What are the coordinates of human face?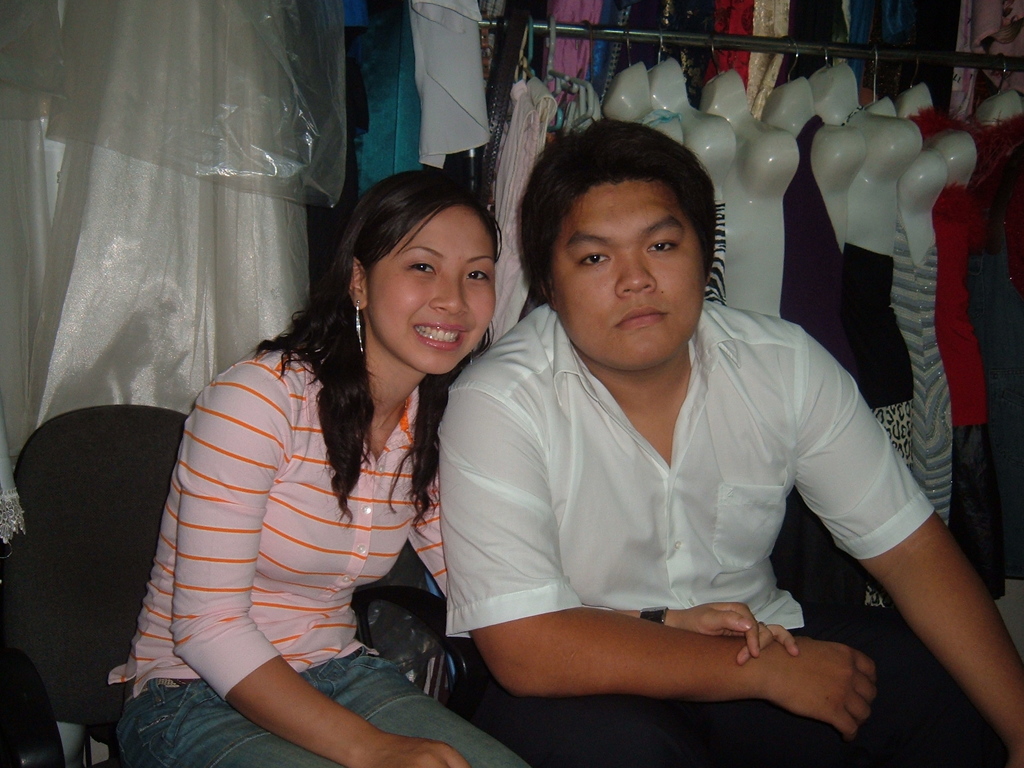
bbox=(552, 176, 705, 367).
